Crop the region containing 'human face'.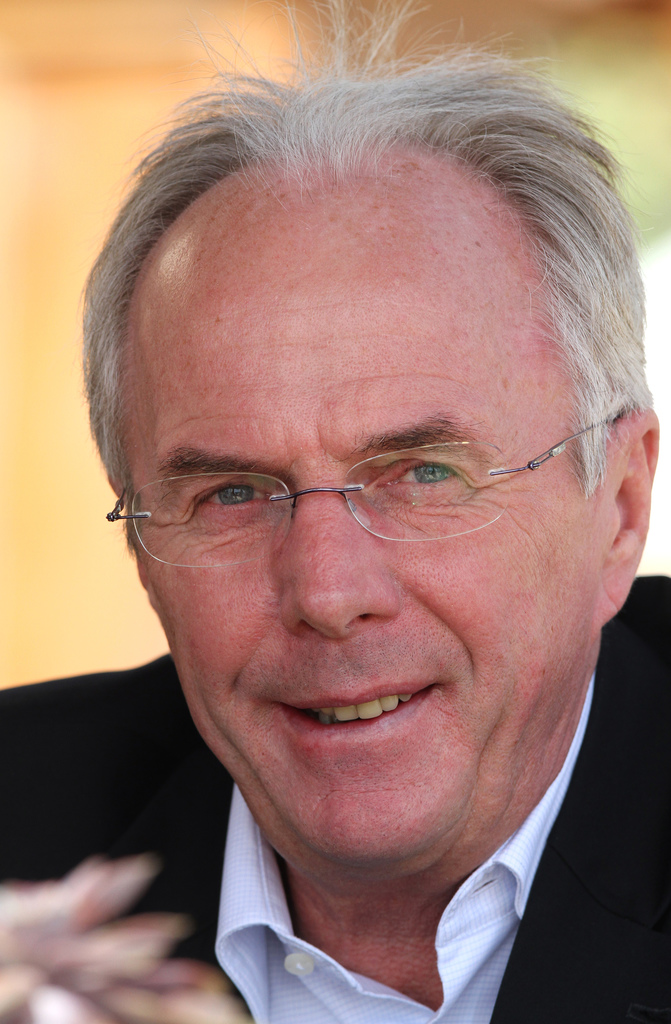
Crop region: {"left": 122, "top": 153, "right": 597, "bottom": 886}.
